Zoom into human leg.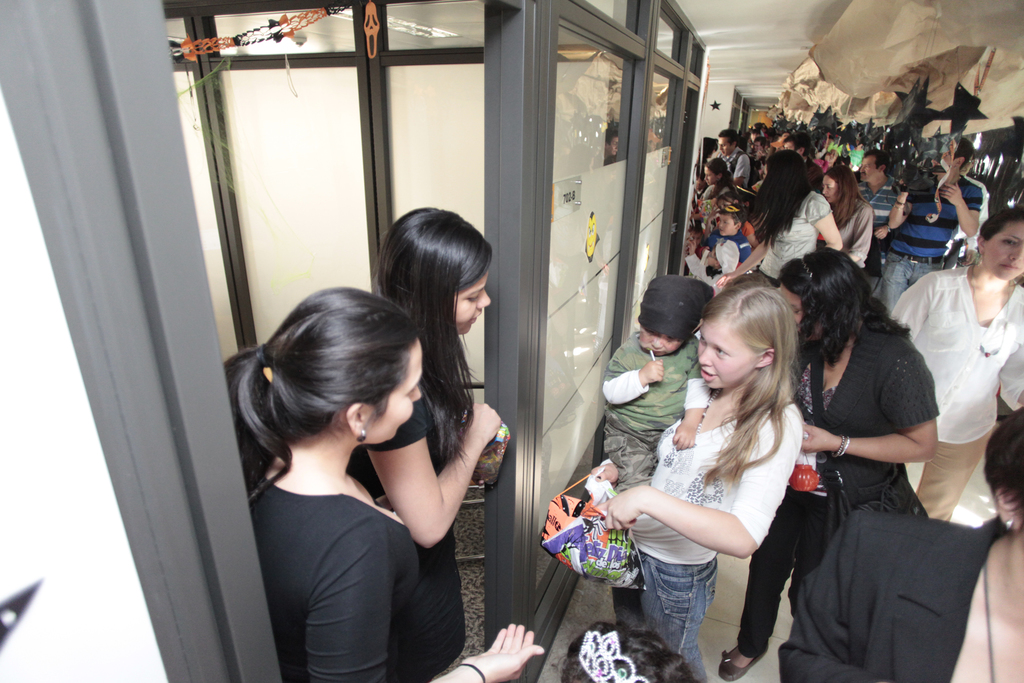
Zoom target: rect(920, 438, 979, 525).
